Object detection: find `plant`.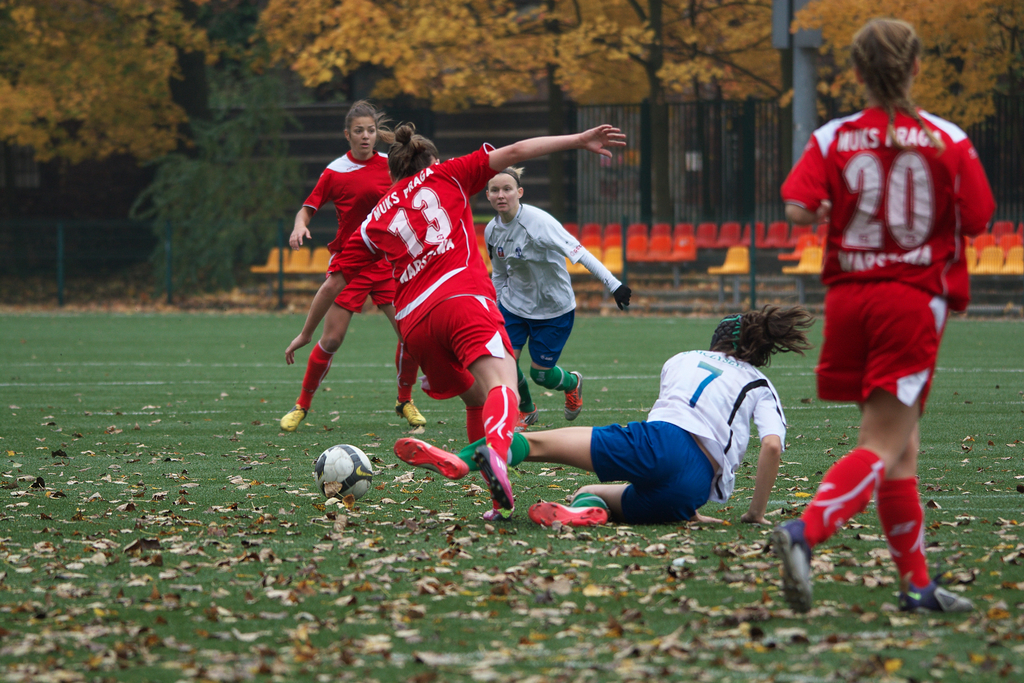
select_region(121, 61, 315, 307).
